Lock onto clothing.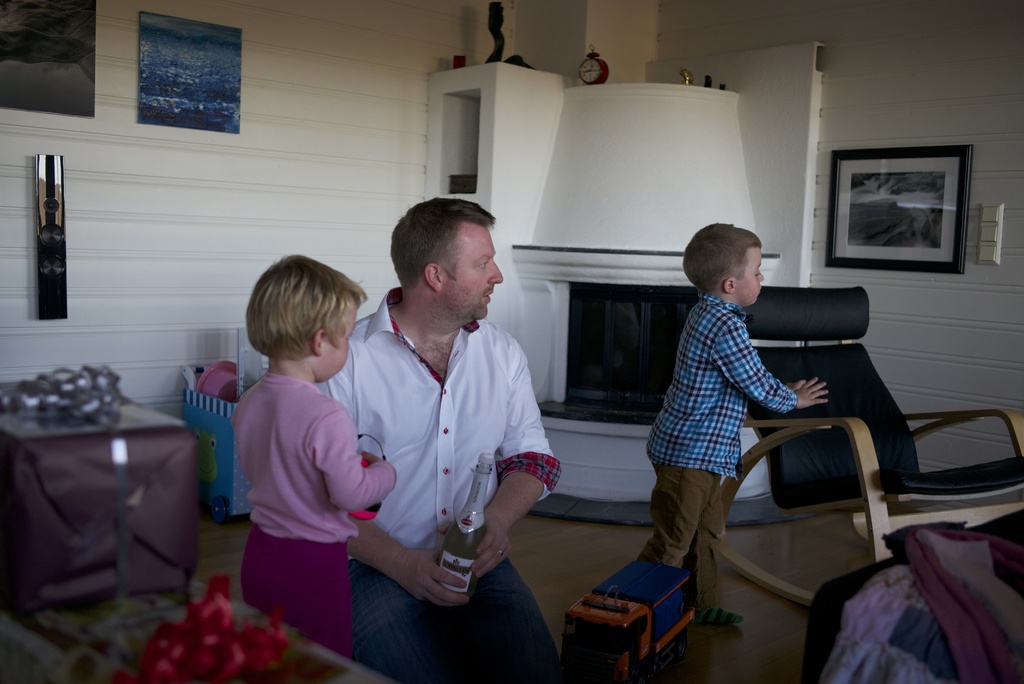
Locked: <region>342, 252, 557, 670</region>.
